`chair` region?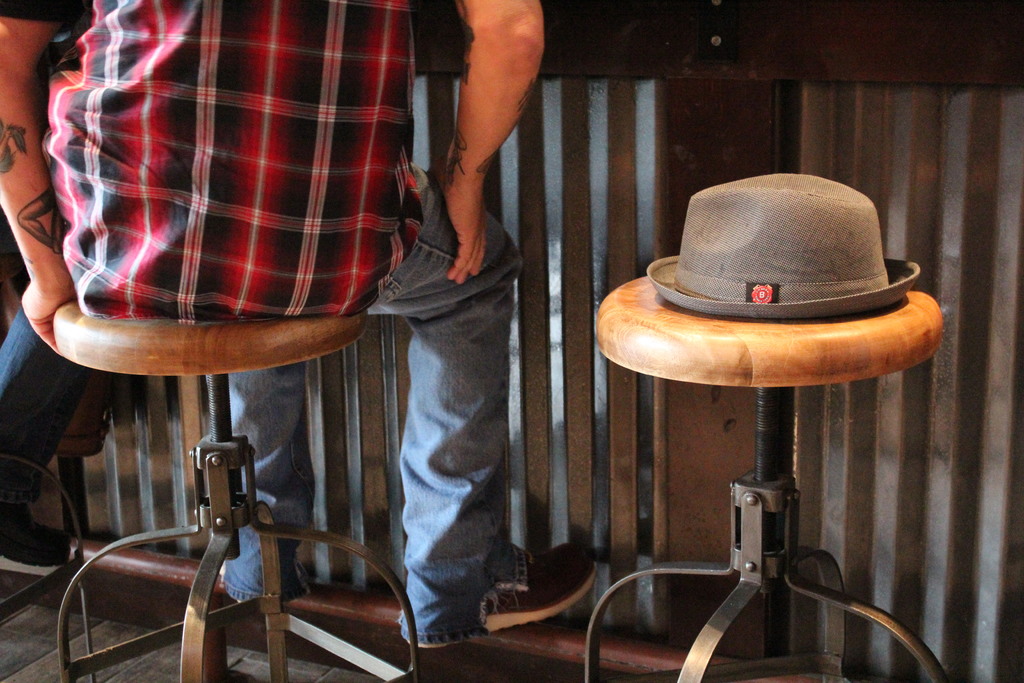
(x1=14, y1=289, x2=406, y2=681)
